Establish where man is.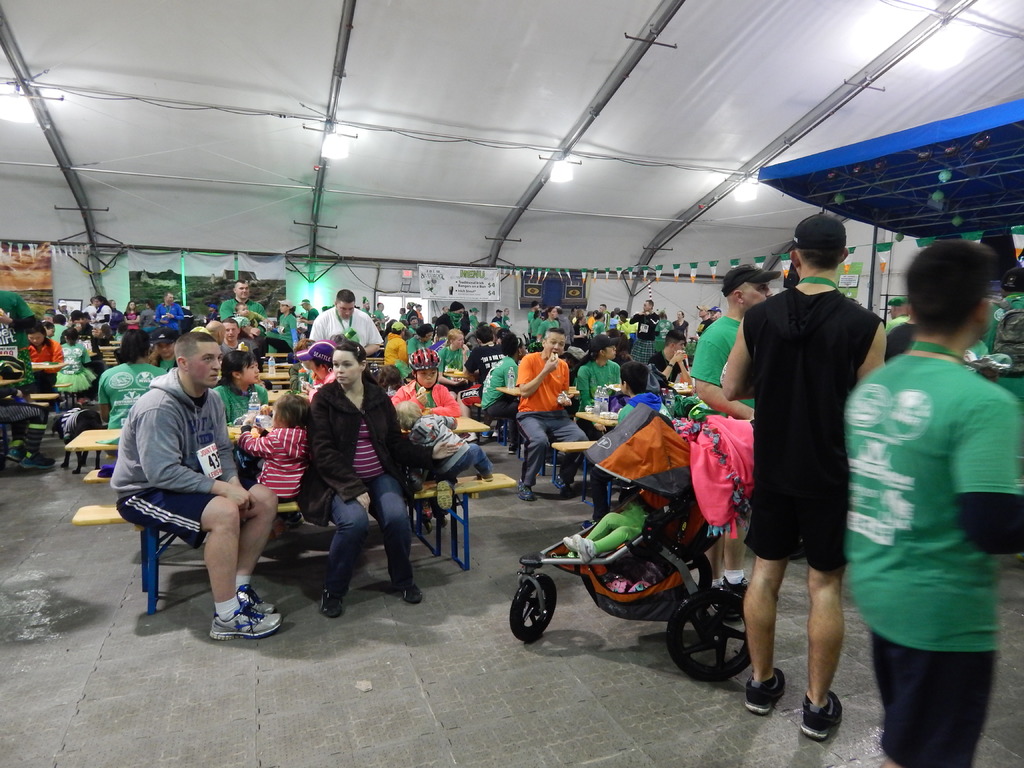
Established at l=308, t=287, r=381, b=358.
